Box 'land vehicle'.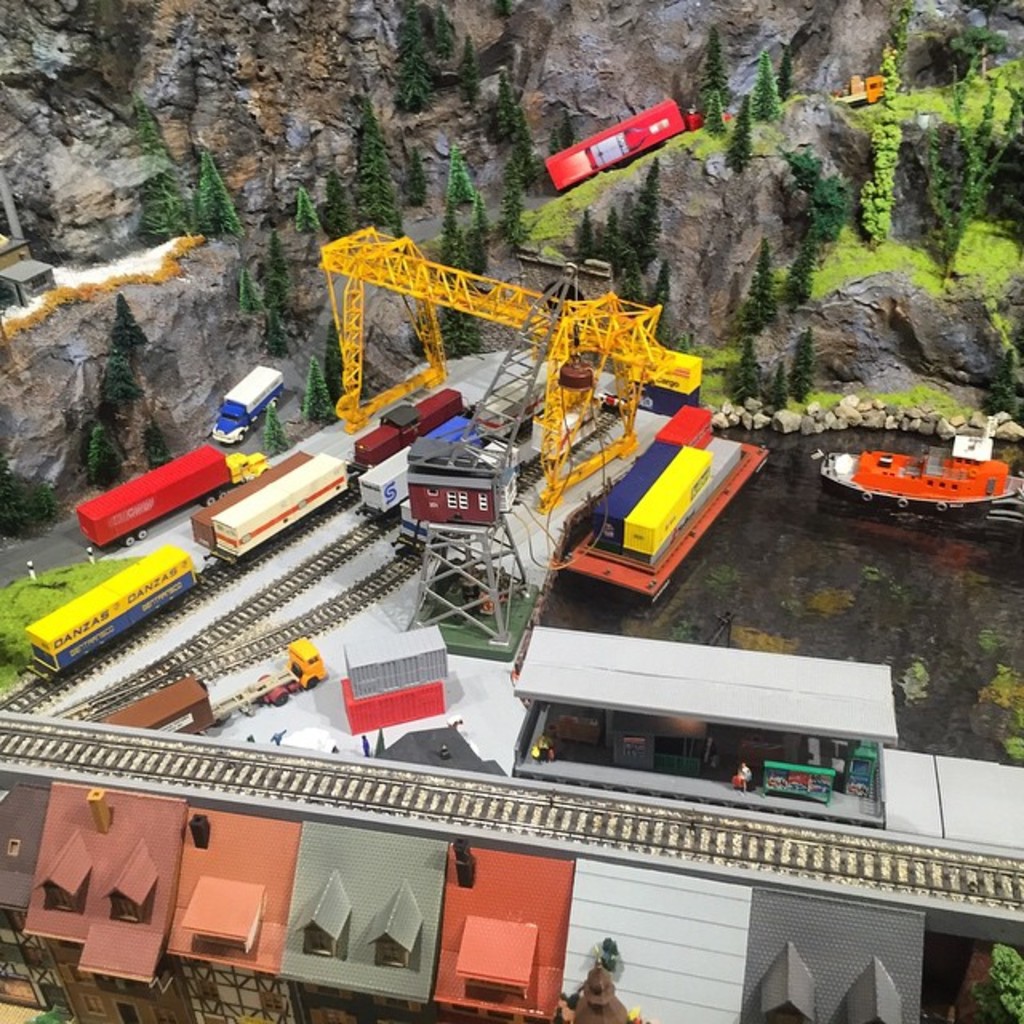
14:386:464:683.
